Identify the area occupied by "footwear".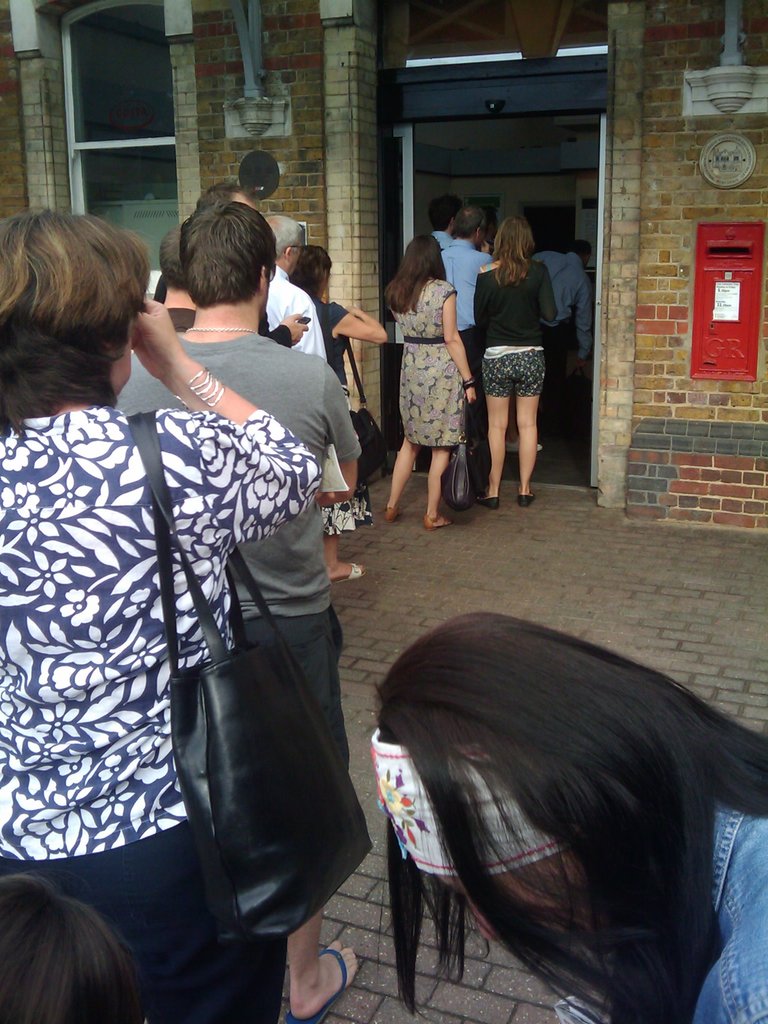
Area: left=324, top=562, right=364, bottom=586.
